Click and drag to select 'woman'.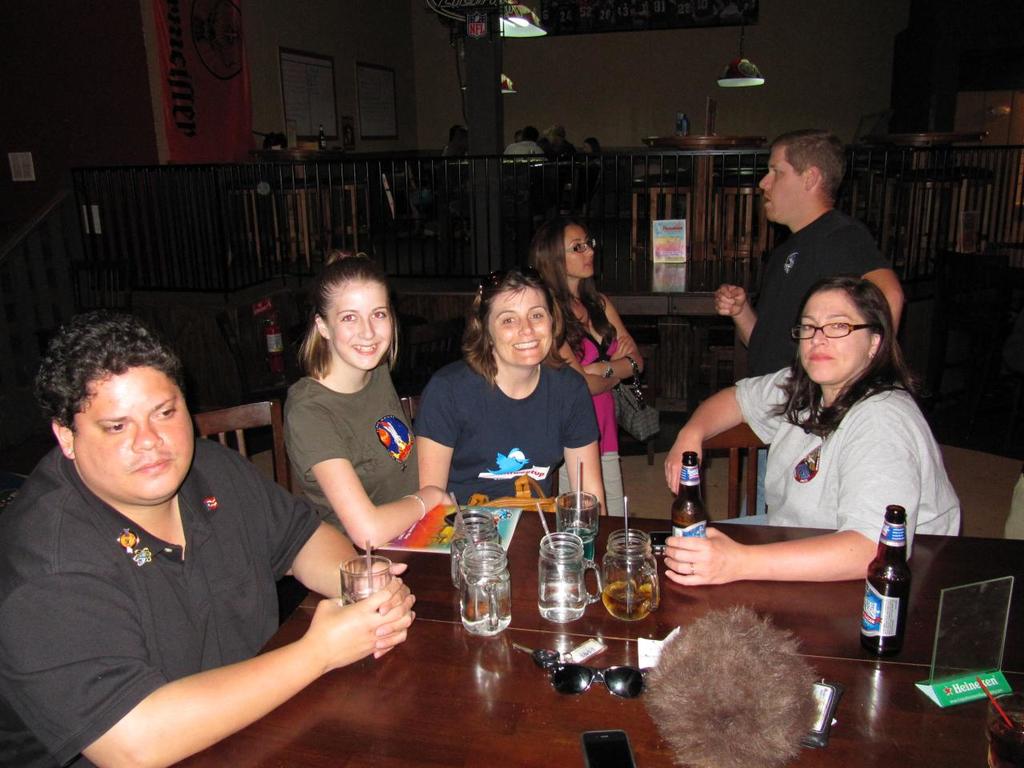
Selection: region(682, 246, 955, 627).
